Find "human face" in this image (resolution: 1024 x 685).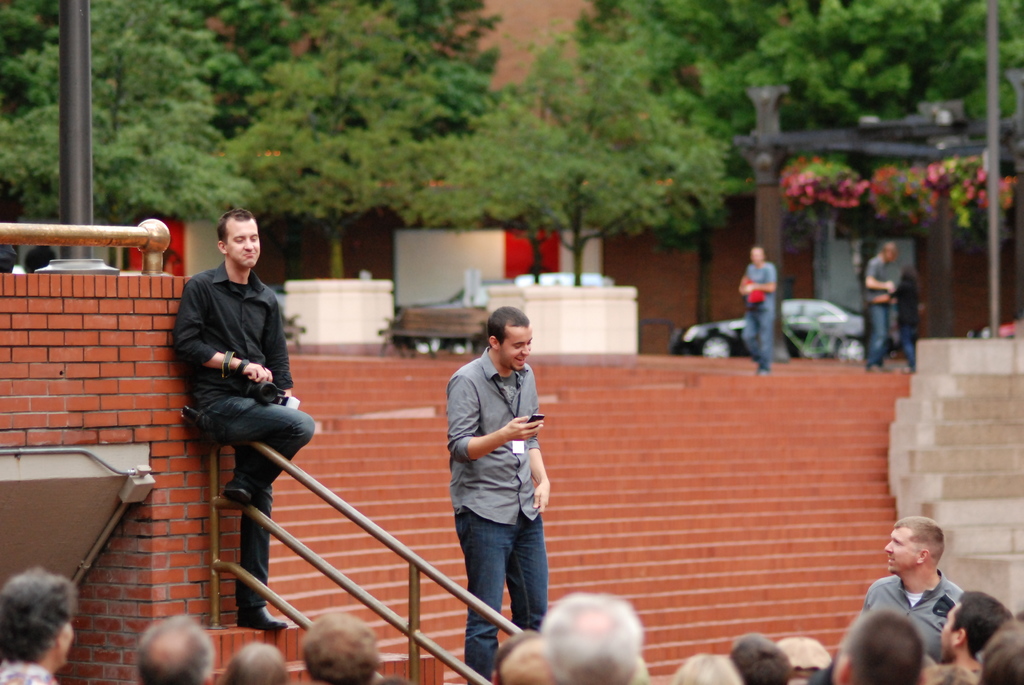
x1=228 y1=219 x2=264 y2=271.
